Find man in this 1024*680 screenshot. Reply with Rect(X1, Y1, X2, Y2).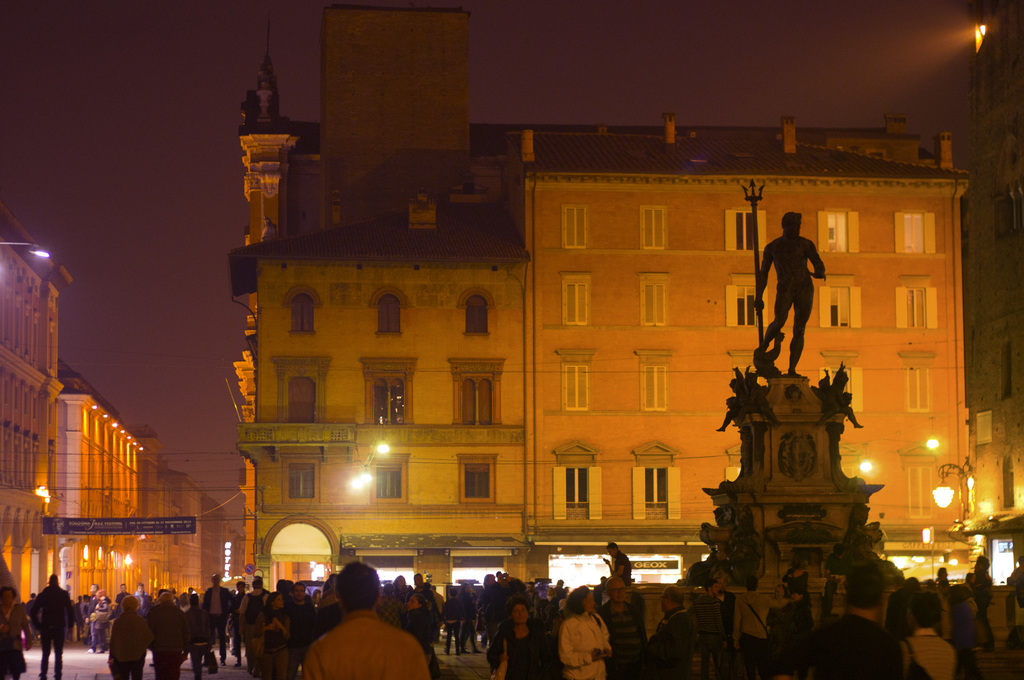
Rect(201, 572, 232, 665).
